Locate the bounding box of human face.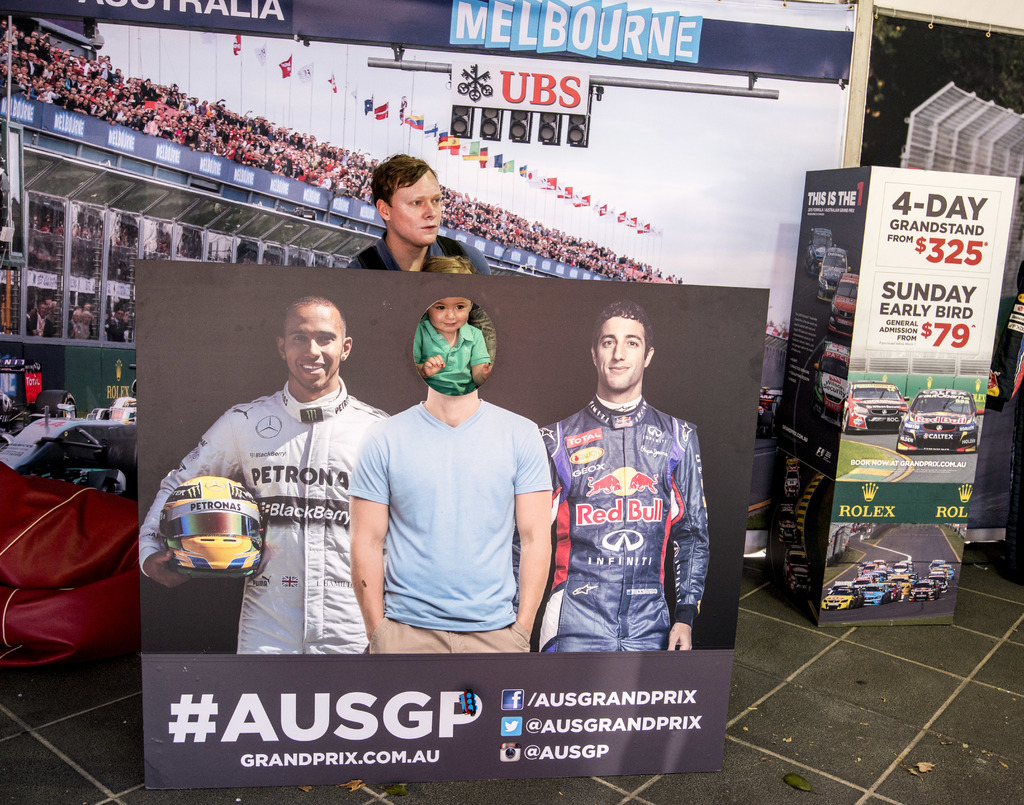
Bounding box: locate(430, 295, 472, 330).
